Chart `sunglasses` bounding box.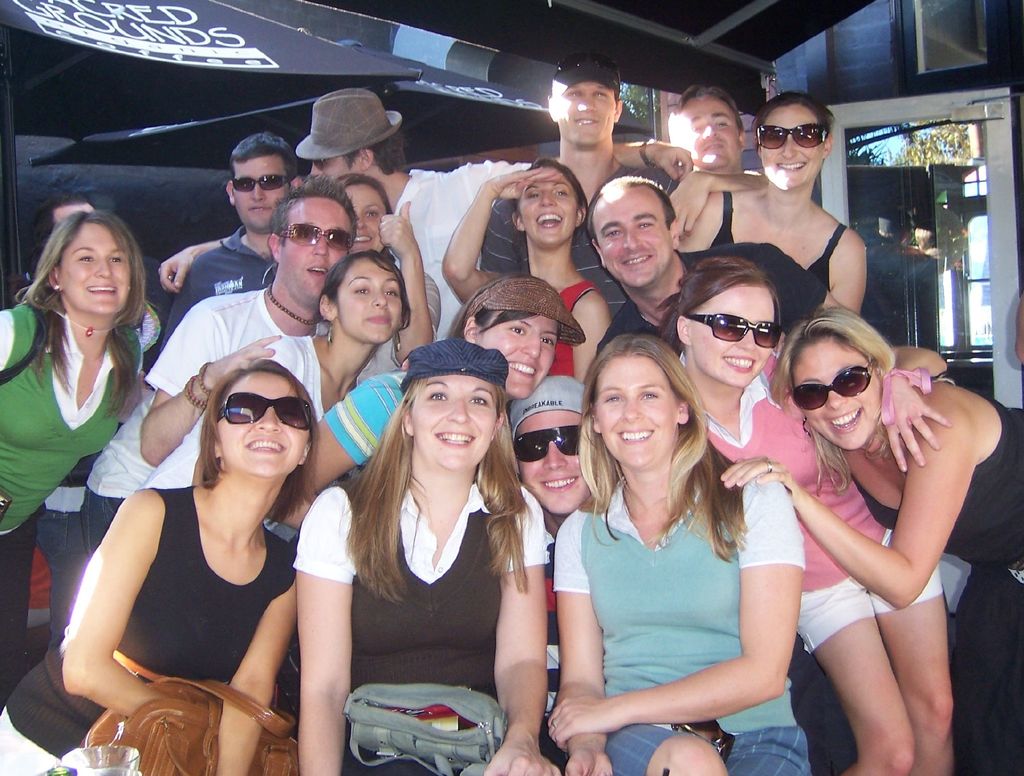
Charted: x1=232 y1=174 x2=290 y2=194.
